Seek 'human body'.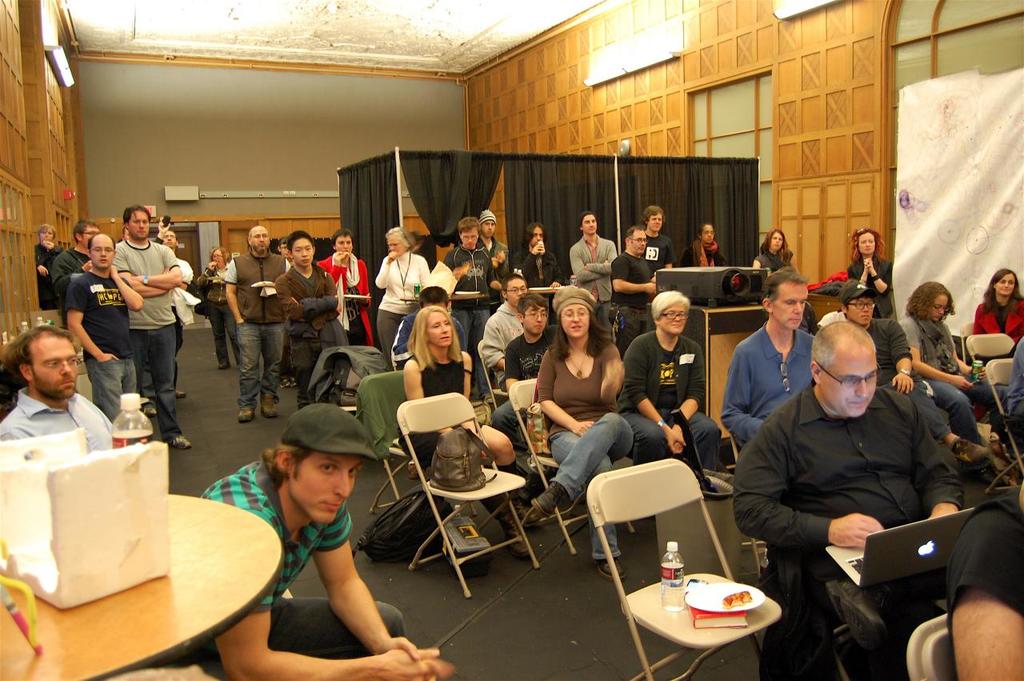
select_region(0, 391, 116, 452).
